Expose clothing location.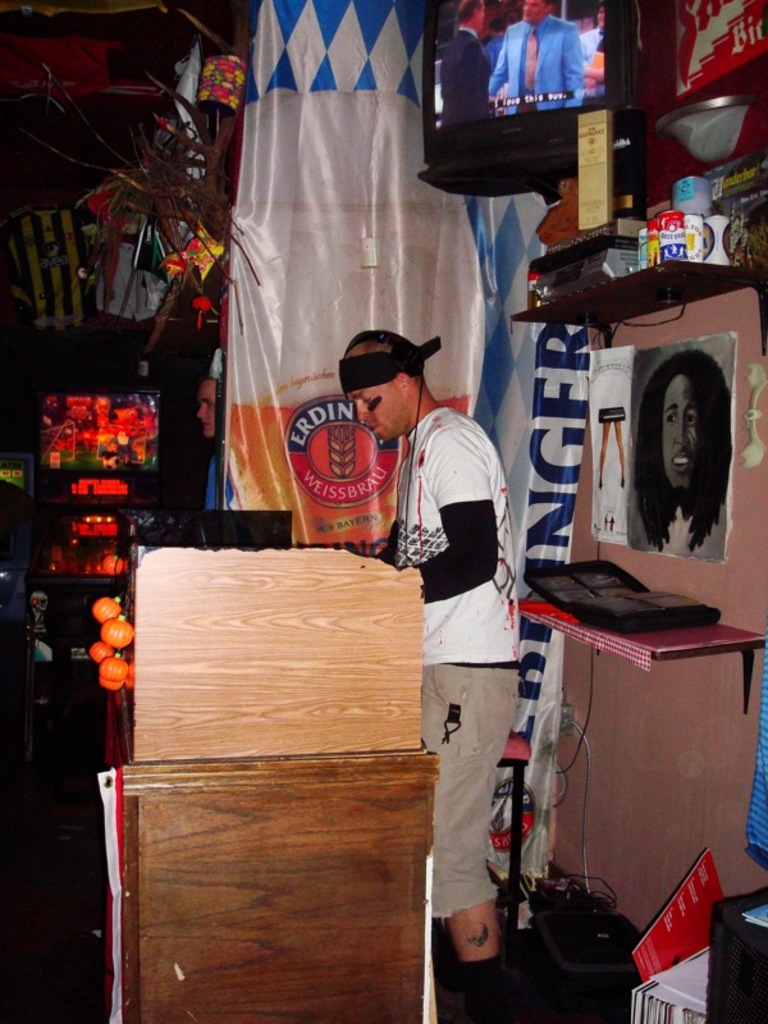
Exposed at 374/369/522/792.
